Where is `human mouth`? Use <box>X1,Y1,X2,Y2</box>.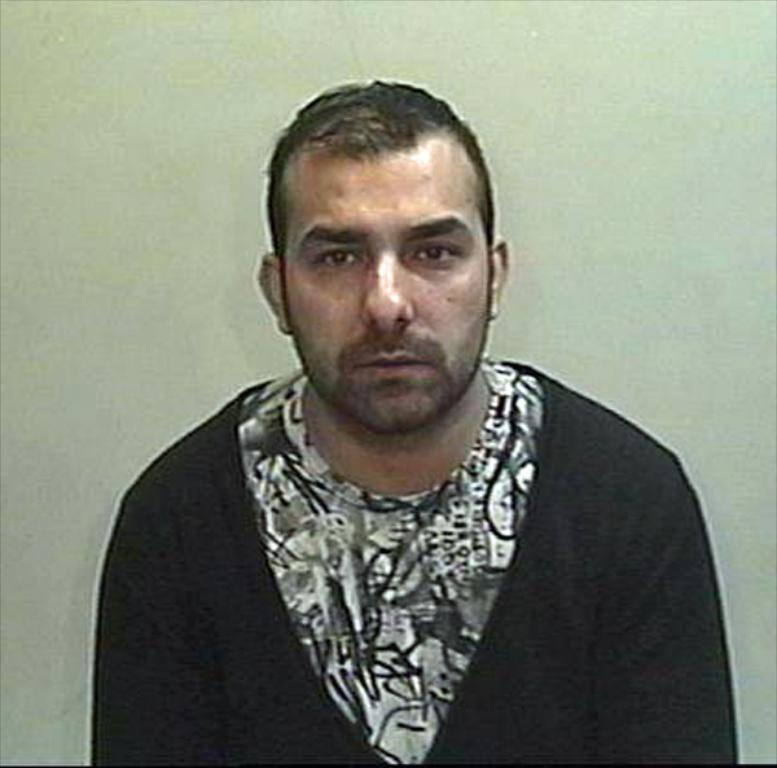
<box>351,346,431,385</box>.
